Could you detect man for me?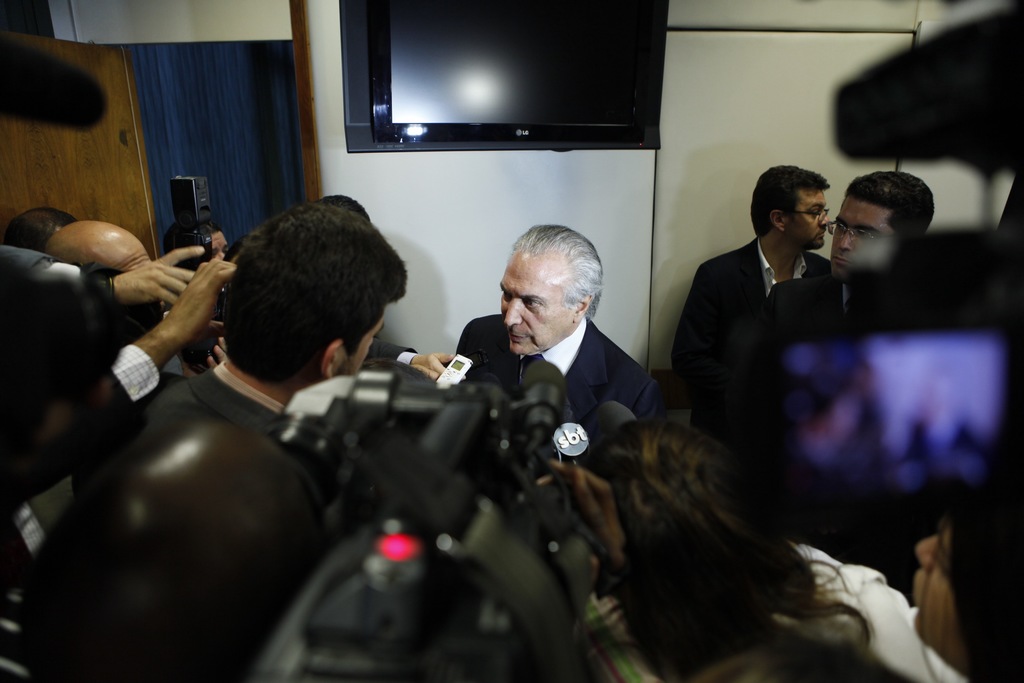
Detection result: <bbox>76, 208, 406, 497</bbox>.
